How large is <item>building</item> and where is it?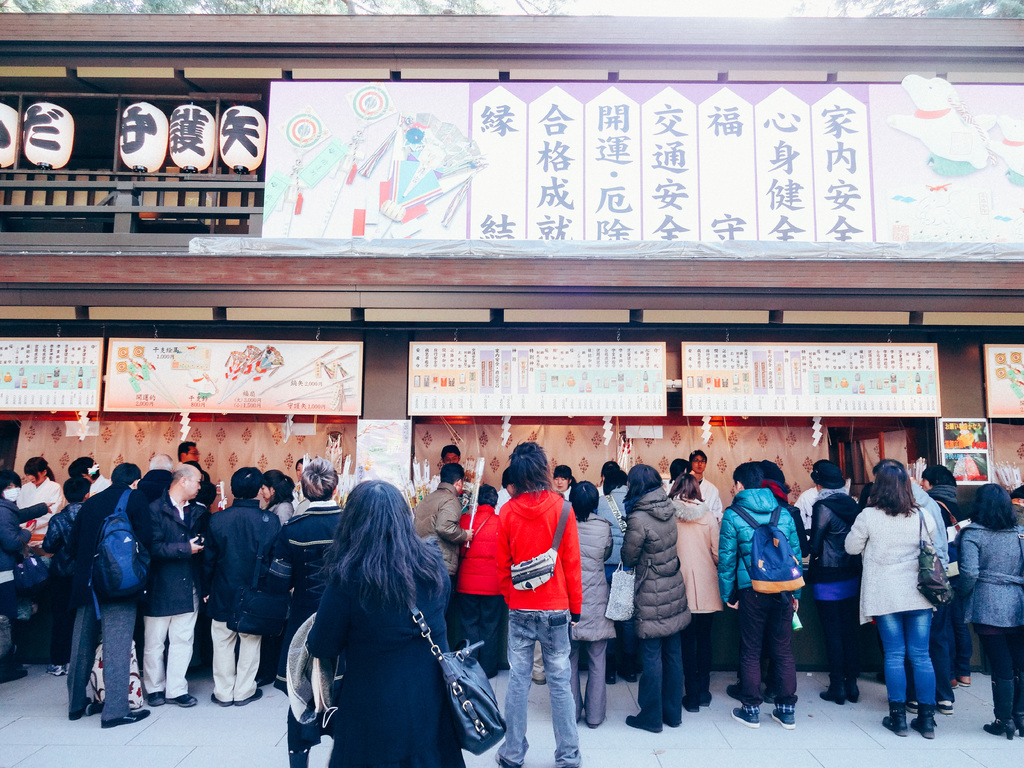
Bounding box: BBox(0, 11, 1023, 767).
